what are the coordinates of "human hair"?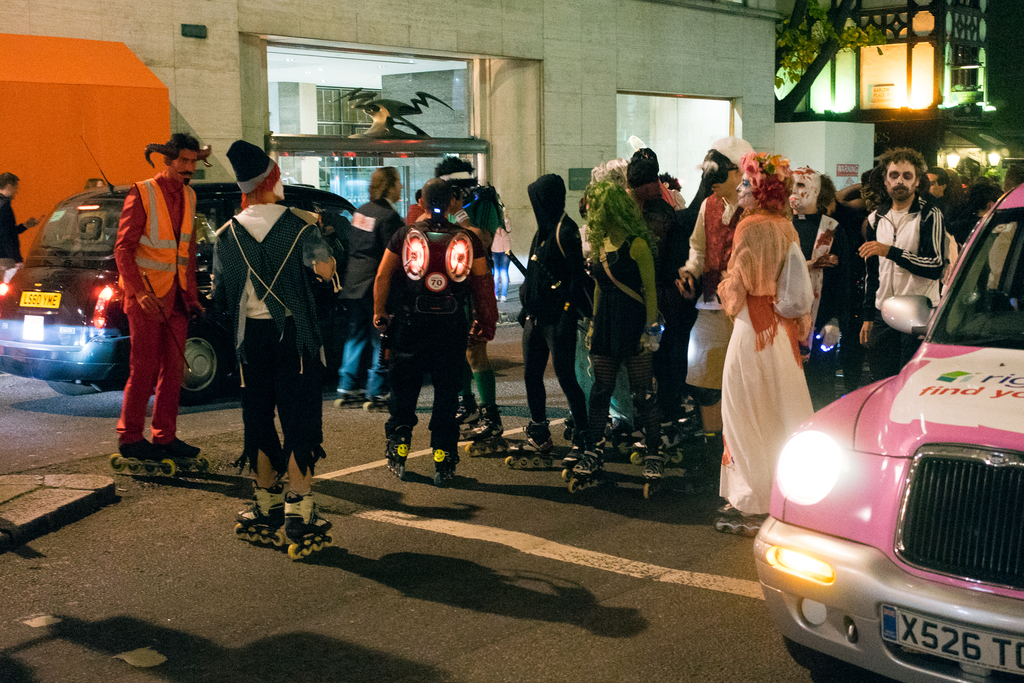
bbox=(367, 165, 399, 203).
